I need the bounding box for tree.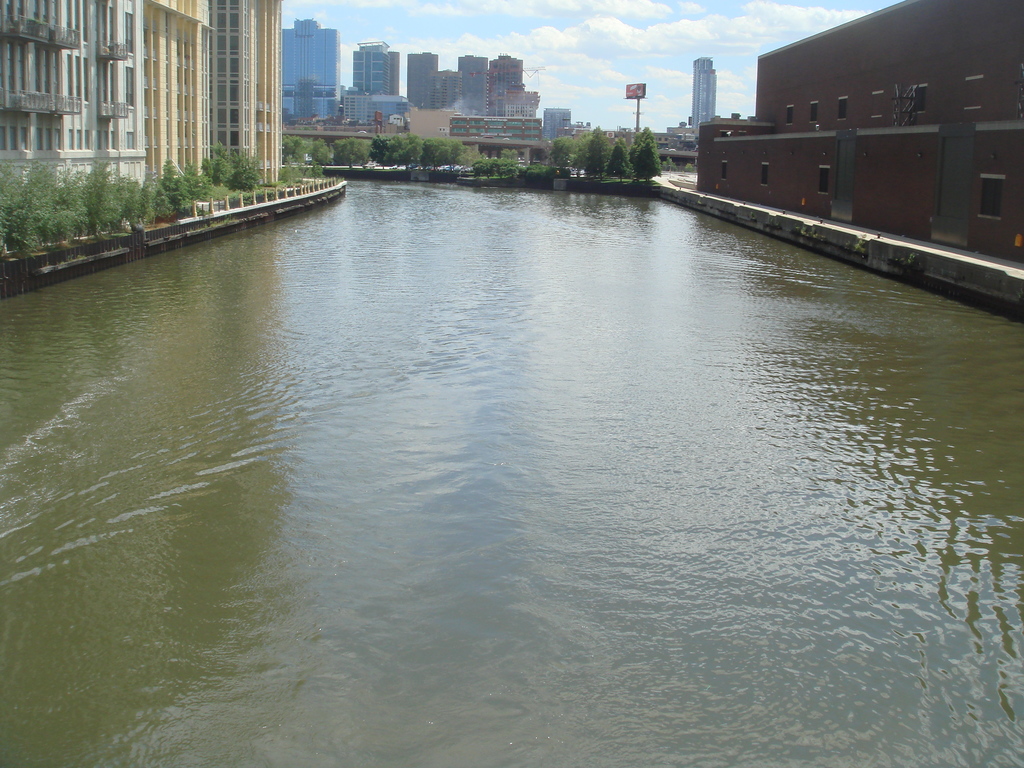
Here it is: [551, 138, 579, 176].
